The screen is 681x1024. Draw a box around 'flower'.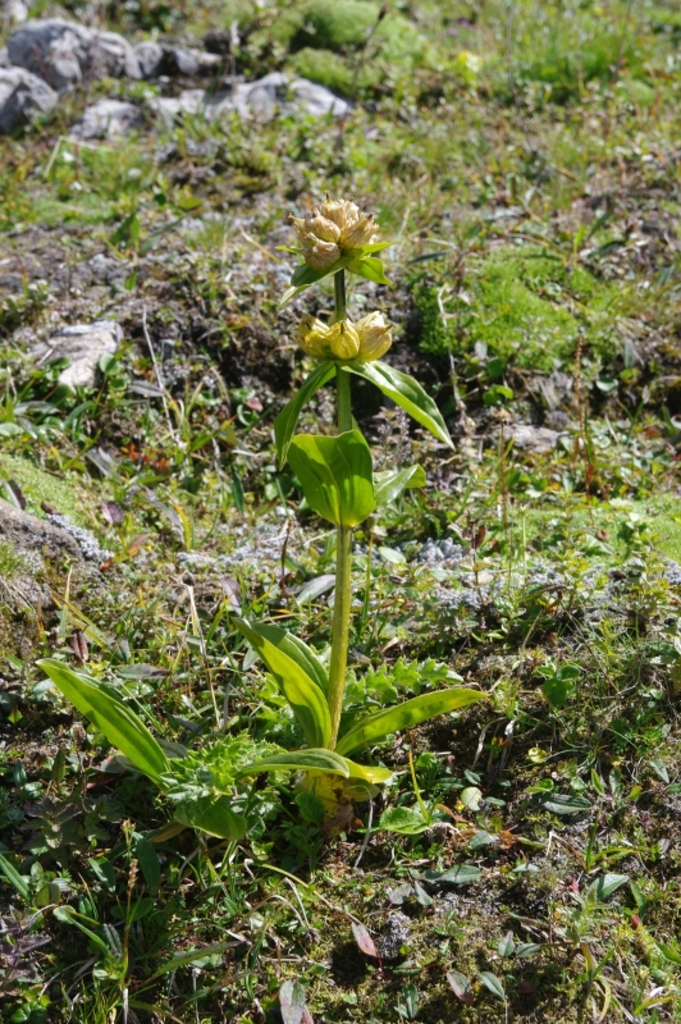
region(321, 321, 362, 361).
